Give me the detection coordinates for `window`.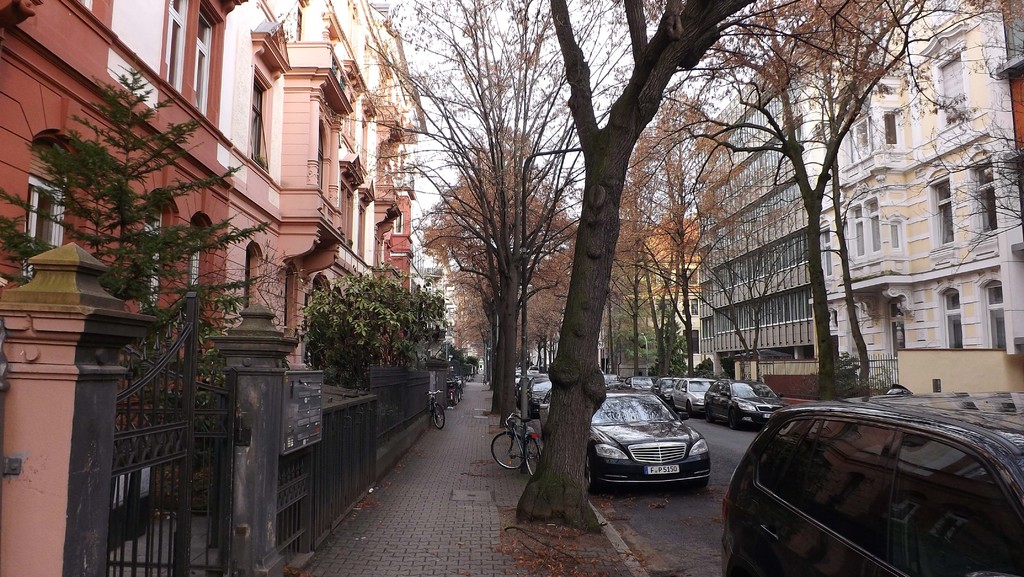
357,184,368,279.
